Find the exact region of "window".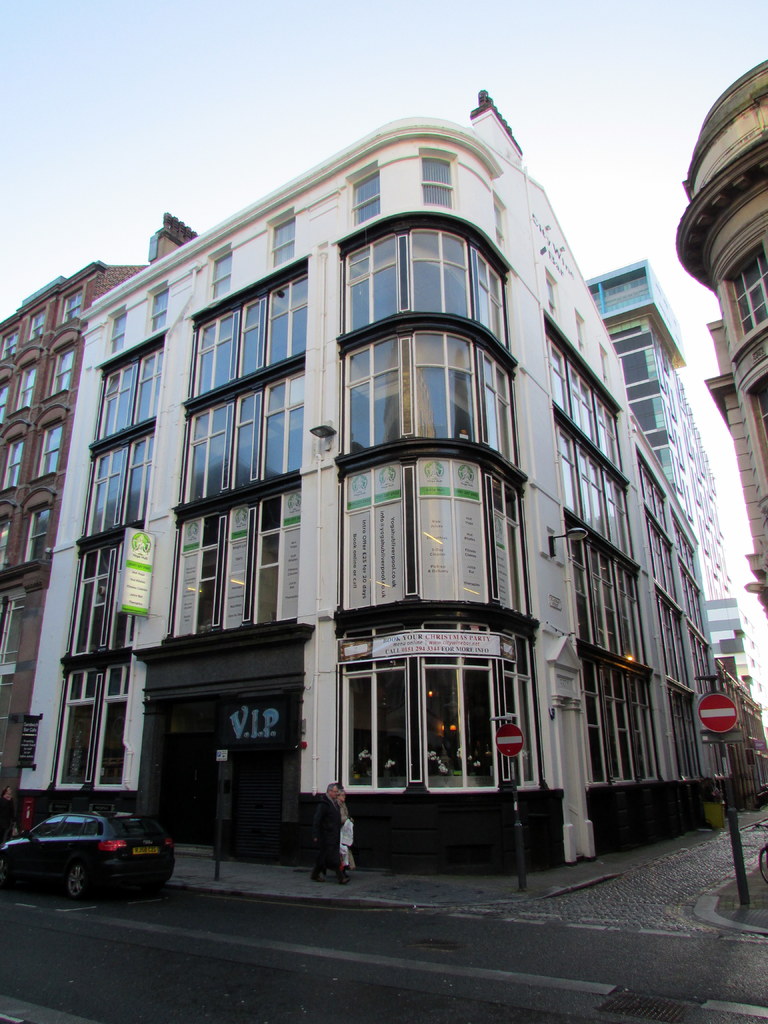
Exact region: rect(45, 657, 134, 792).
